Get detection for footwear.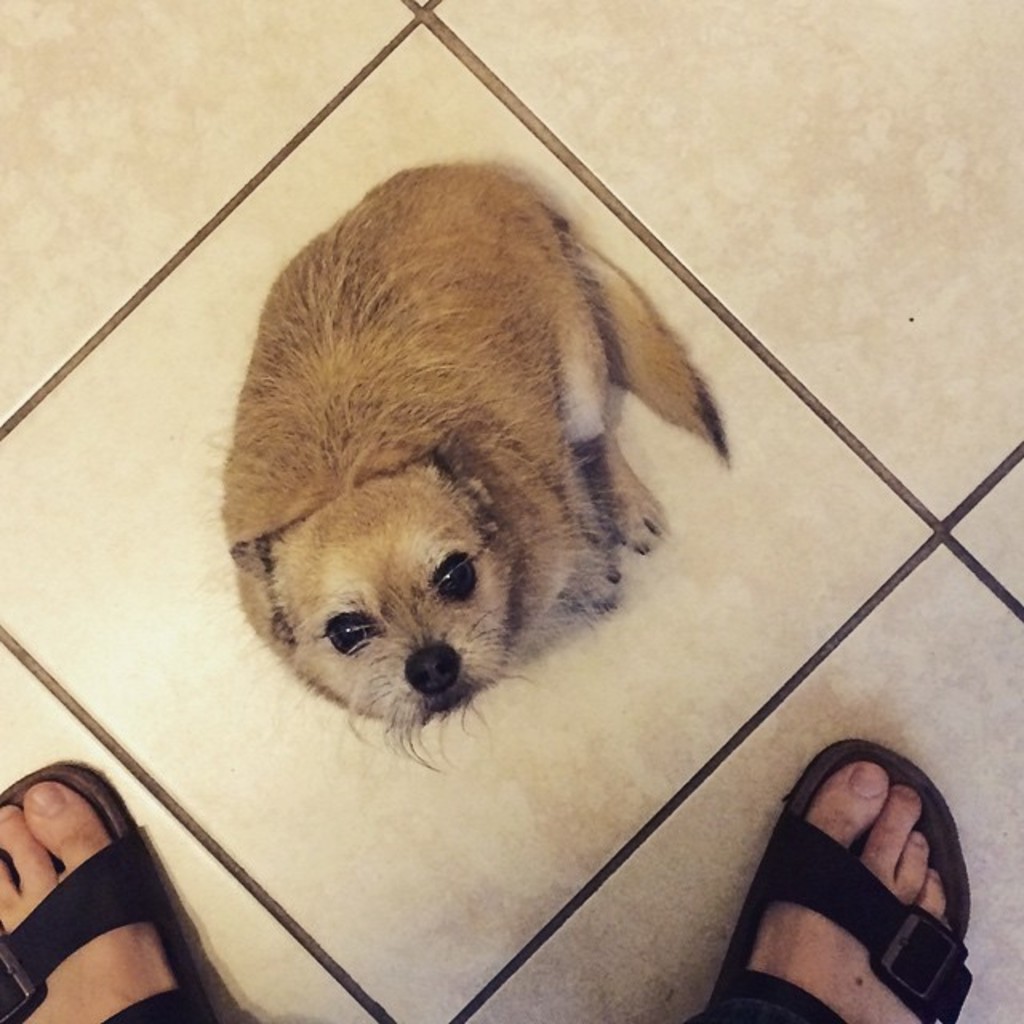
Detection: 739:763:992:1005.
